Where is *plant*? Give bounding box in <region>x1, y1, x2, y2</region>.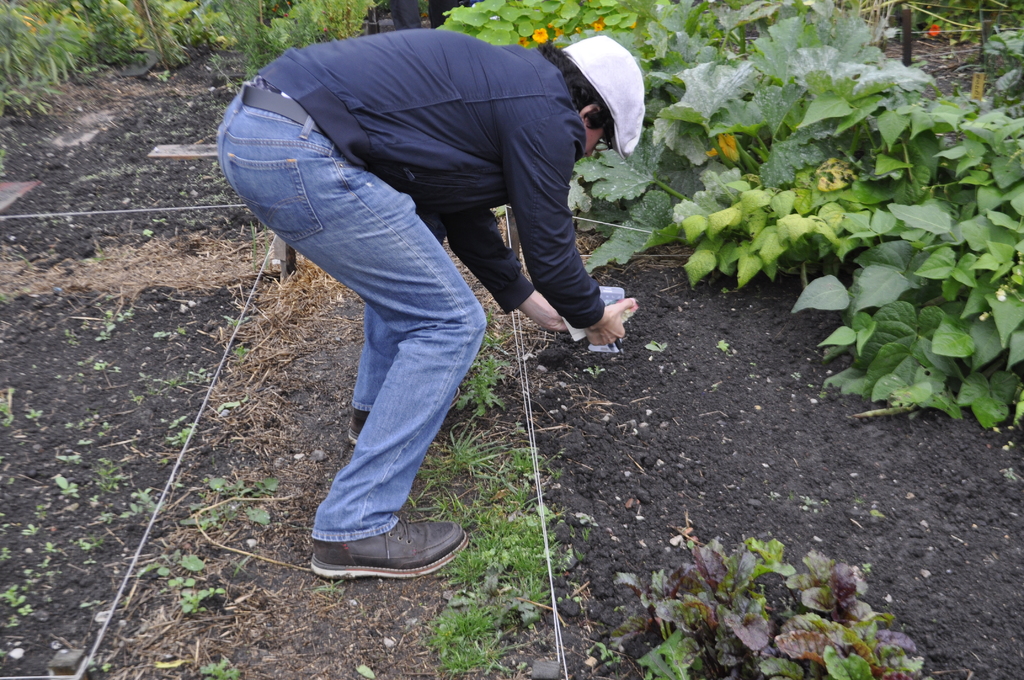
<region>0, 587, 20, 607</region>.
